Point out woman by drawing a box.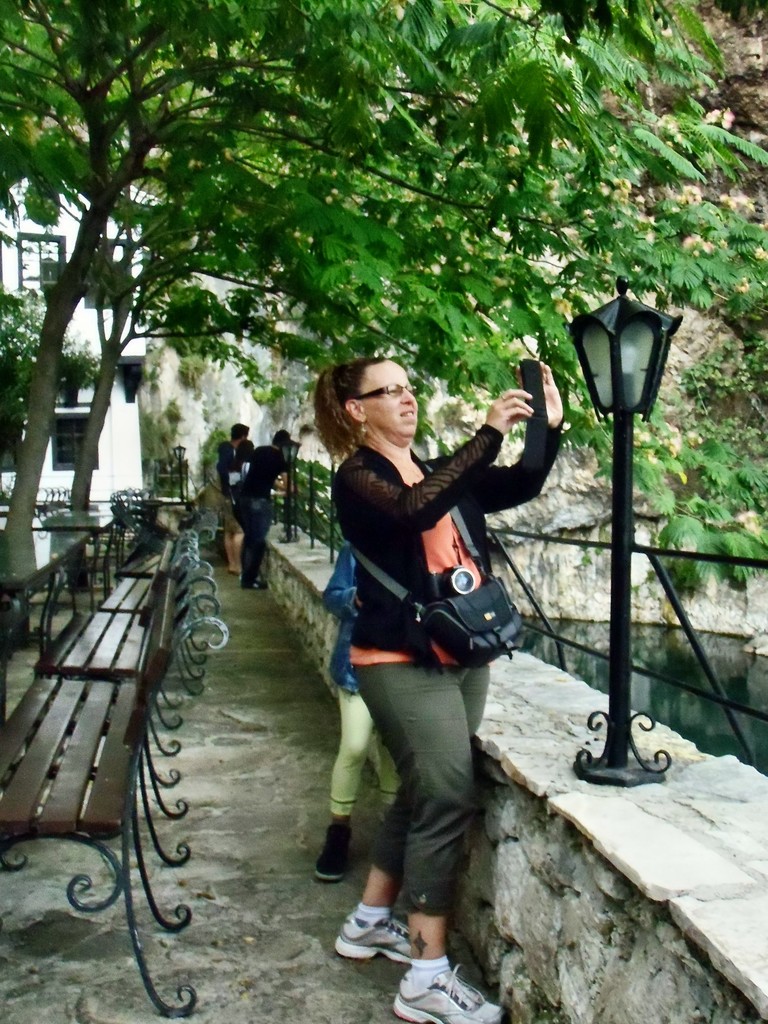
Rect(313, 355, 579, 1023).
